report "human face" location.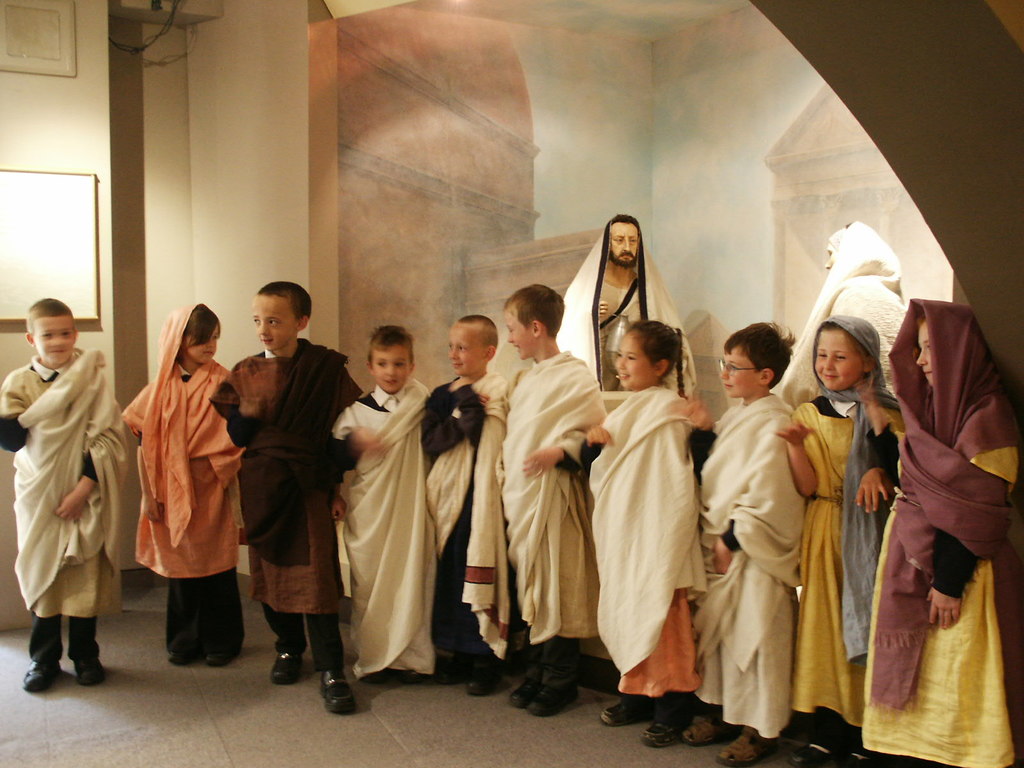
Report: [x1=194, y1=323, x2=216, y2=361].
